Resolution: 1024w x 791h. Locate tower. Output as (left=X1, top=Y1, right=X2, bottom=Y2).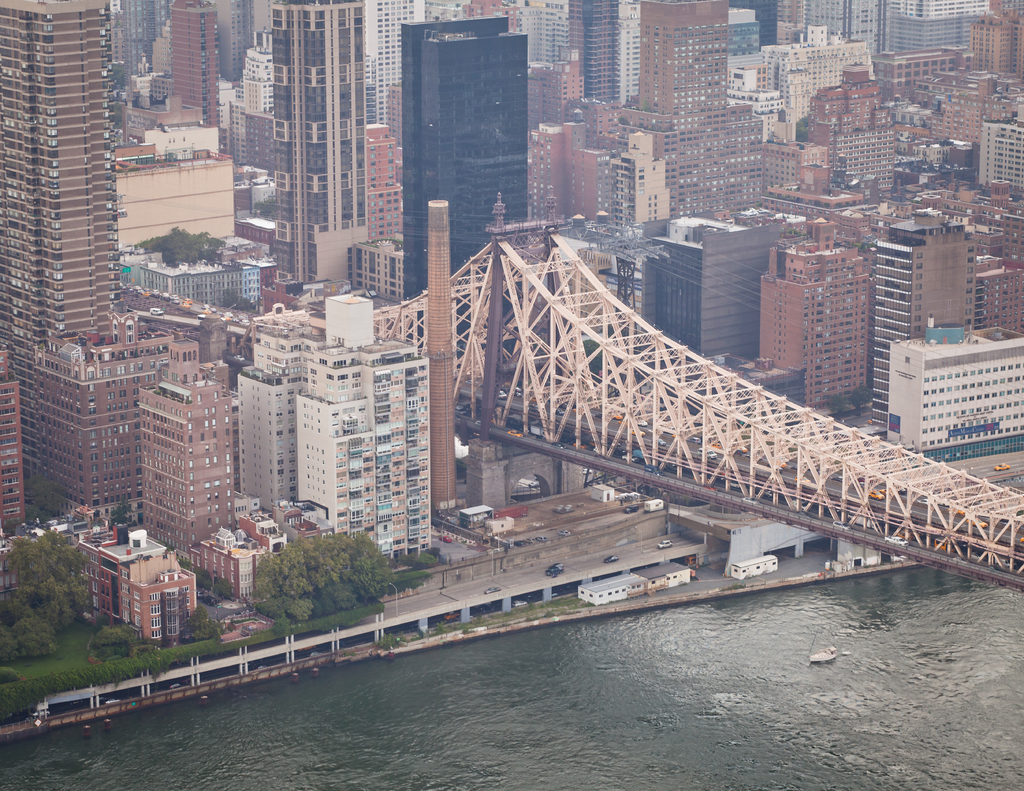
(left=520, top=119, right=631, bottom=225).
